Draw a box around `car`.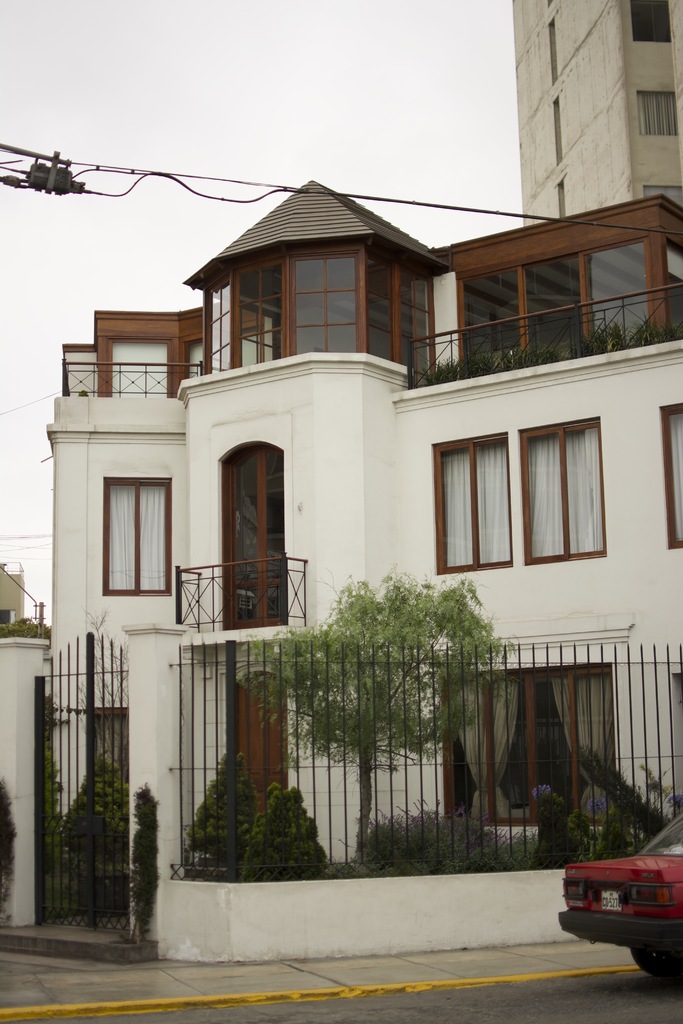
bbox=(558, 819, 682, 982).
